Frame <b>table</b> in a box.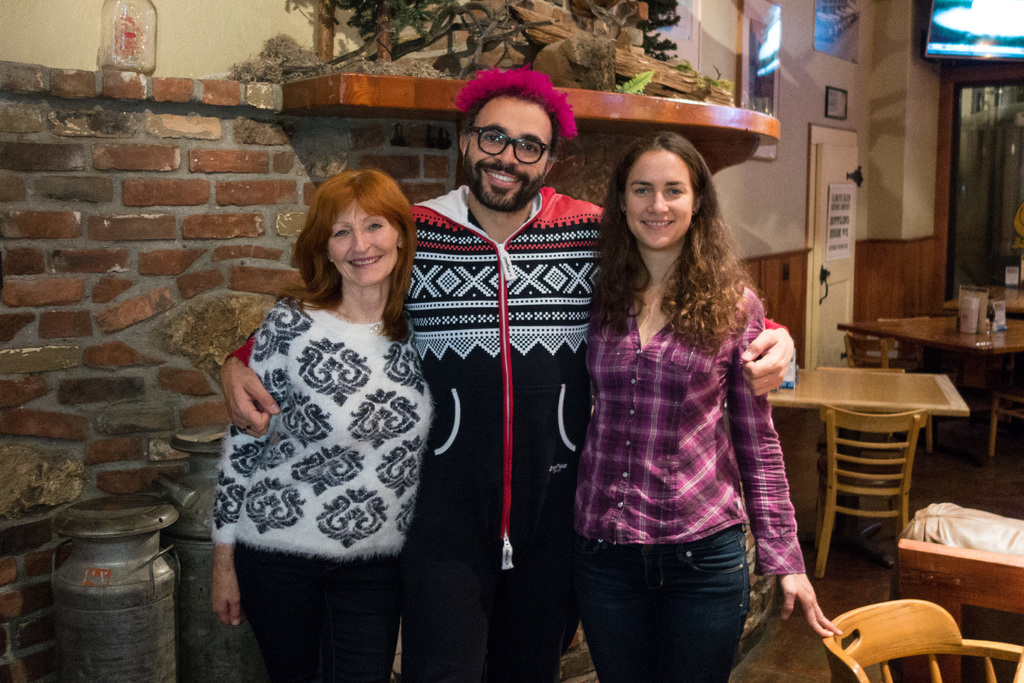
891 504 1023 682.
